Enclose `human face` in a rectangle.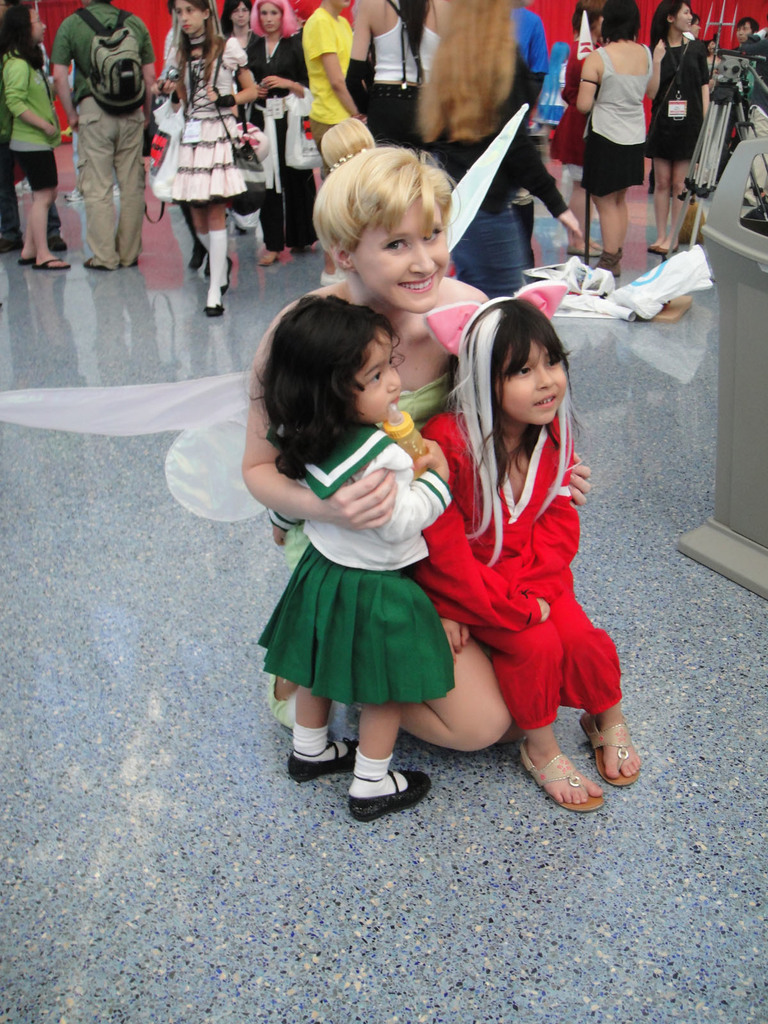
select_region(226, 0, 254, 35).
